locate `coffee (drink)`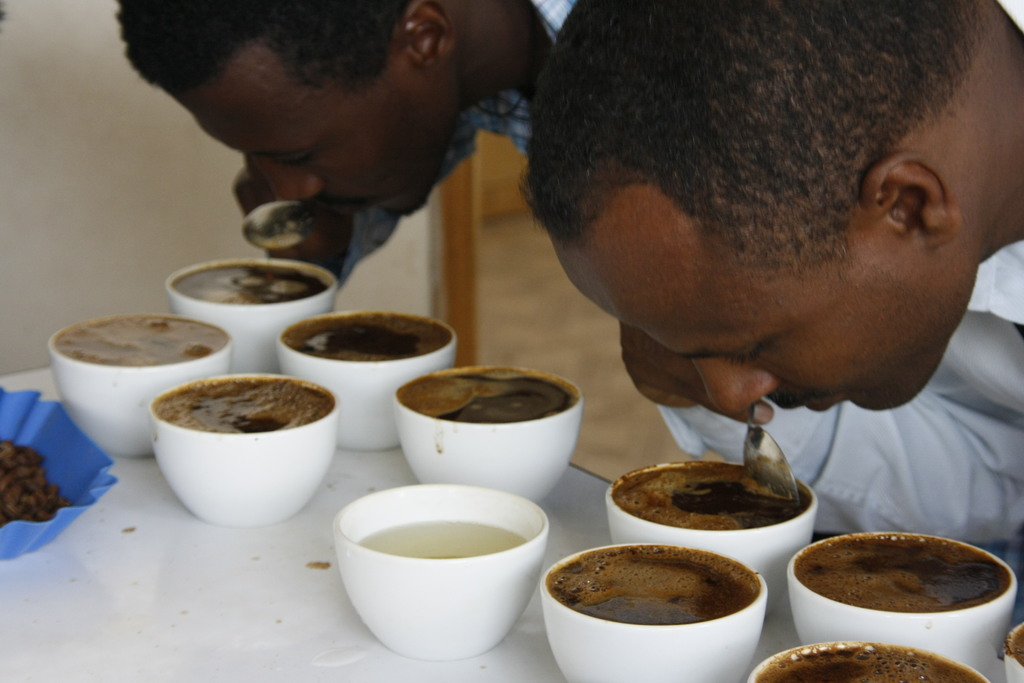
<box>173,261,327,308</box>
